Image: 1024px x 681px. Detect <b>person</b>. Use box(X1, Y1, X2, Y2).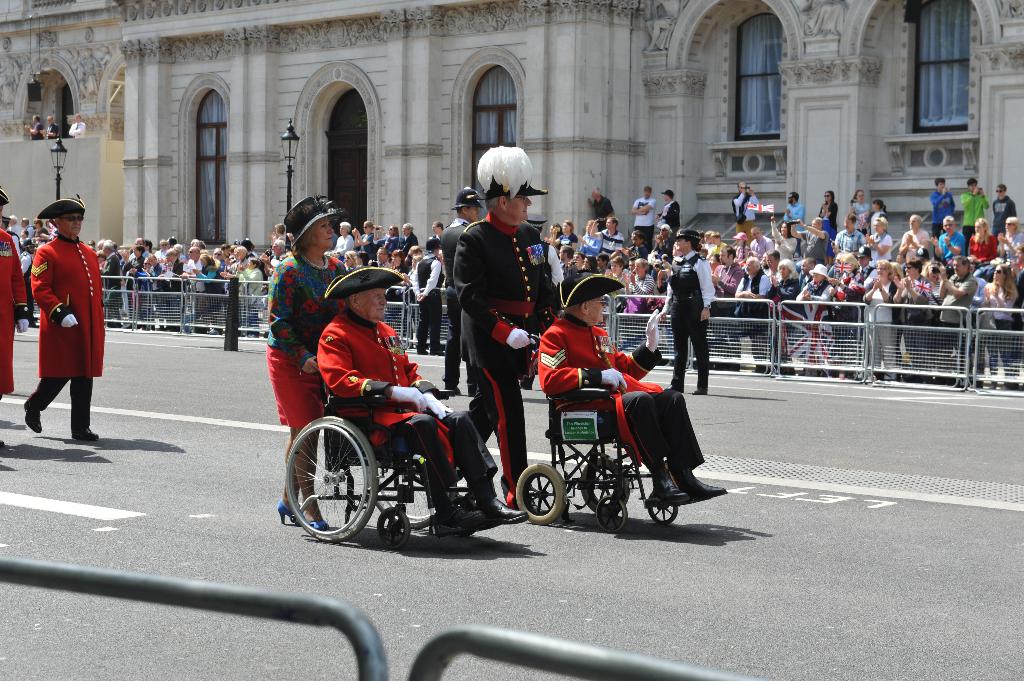
box(168, 250, 184, 264).
